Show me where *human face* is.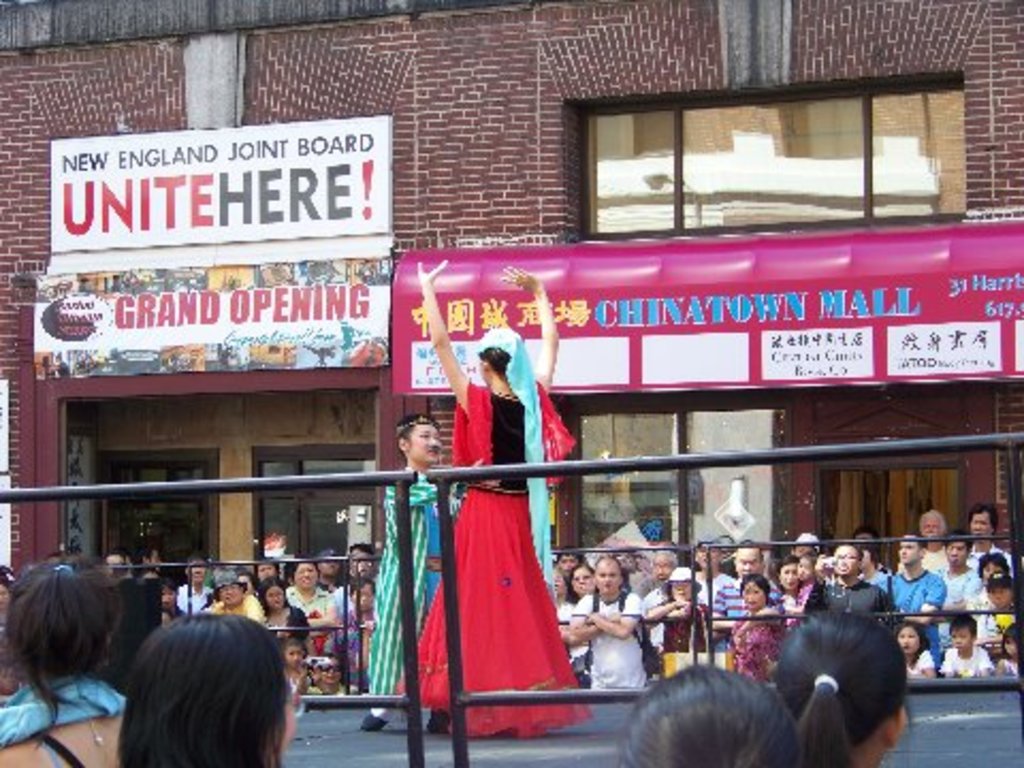
*human face* is at left=796, top=559, right=813, bottom=582.
